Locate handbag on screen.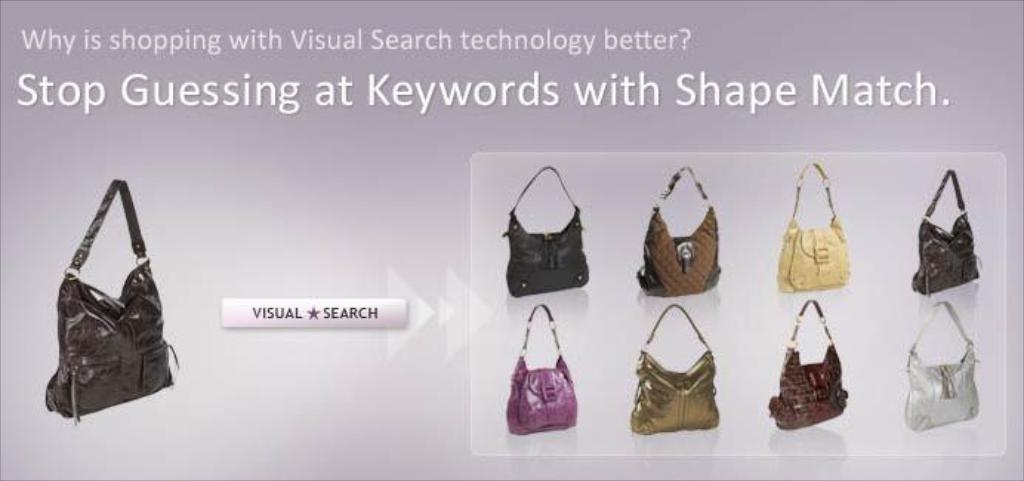
On screen at <box>907,160,977,300</box>.
